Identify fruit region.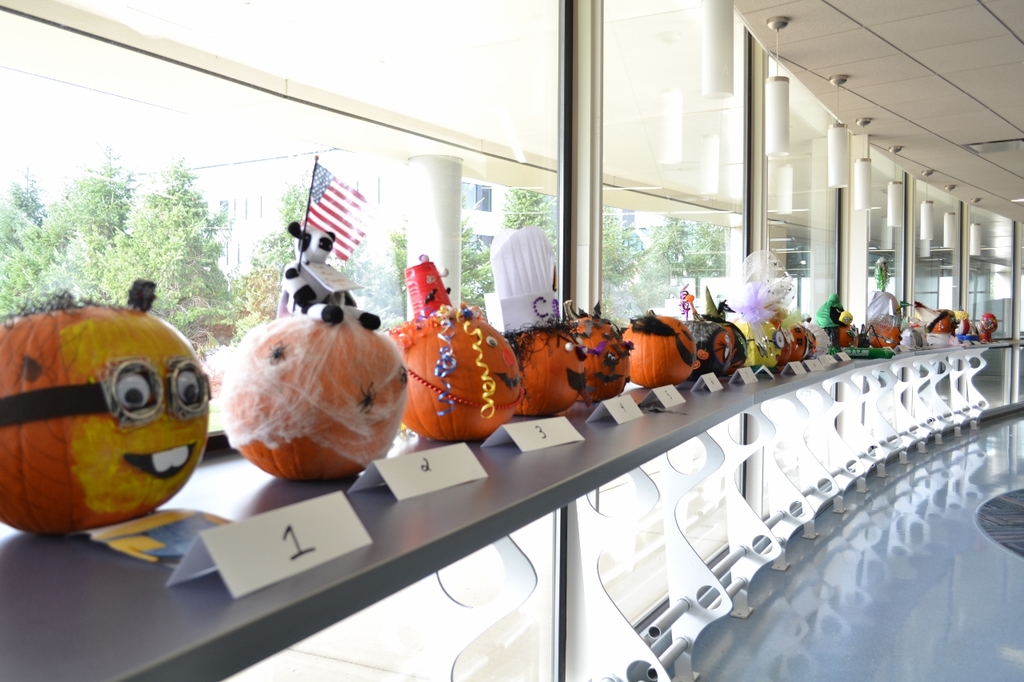
Region: crop(864, 309, 905, 345).
